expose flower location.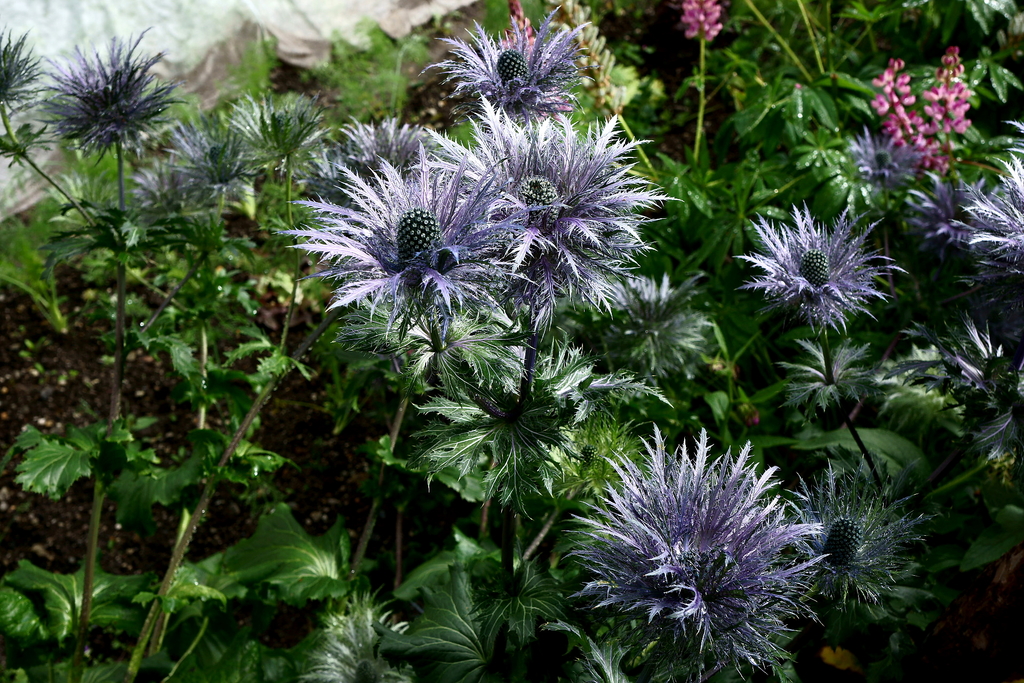
Exposed at [687,0,725,42].
